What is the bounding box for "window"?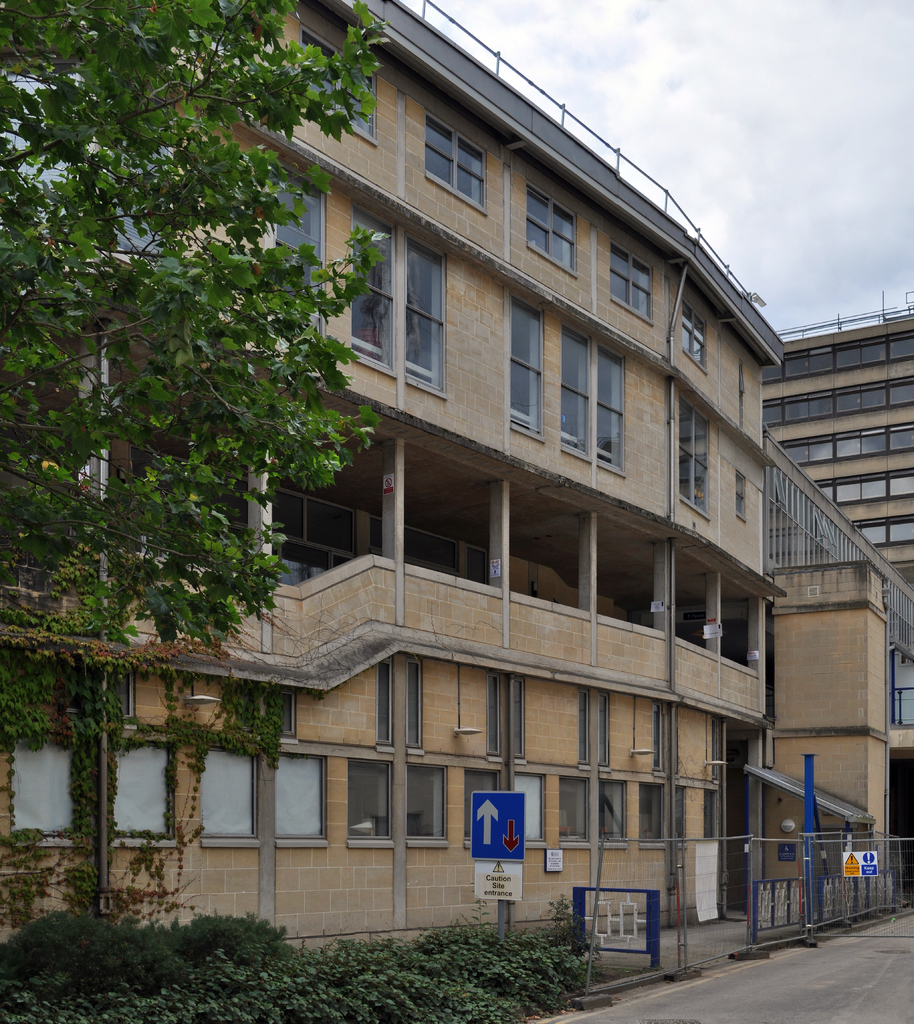
{"left": 465, "top": 774, "right": 503, "bottom": 840}.
